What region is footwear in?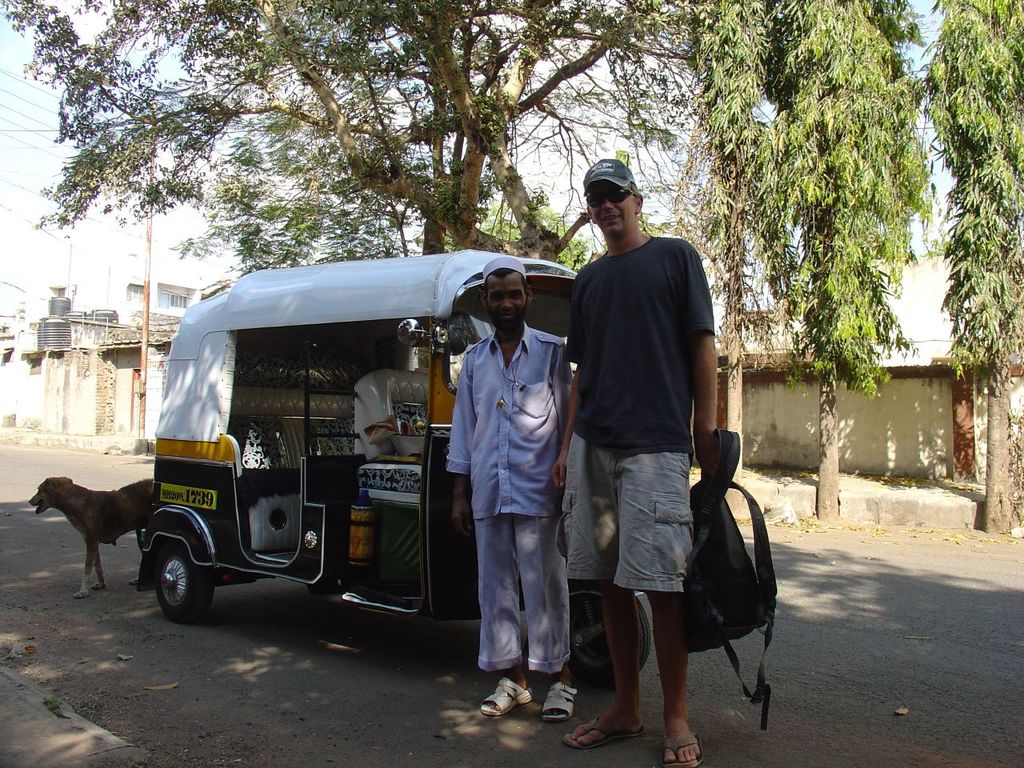
473,672,551,738.
